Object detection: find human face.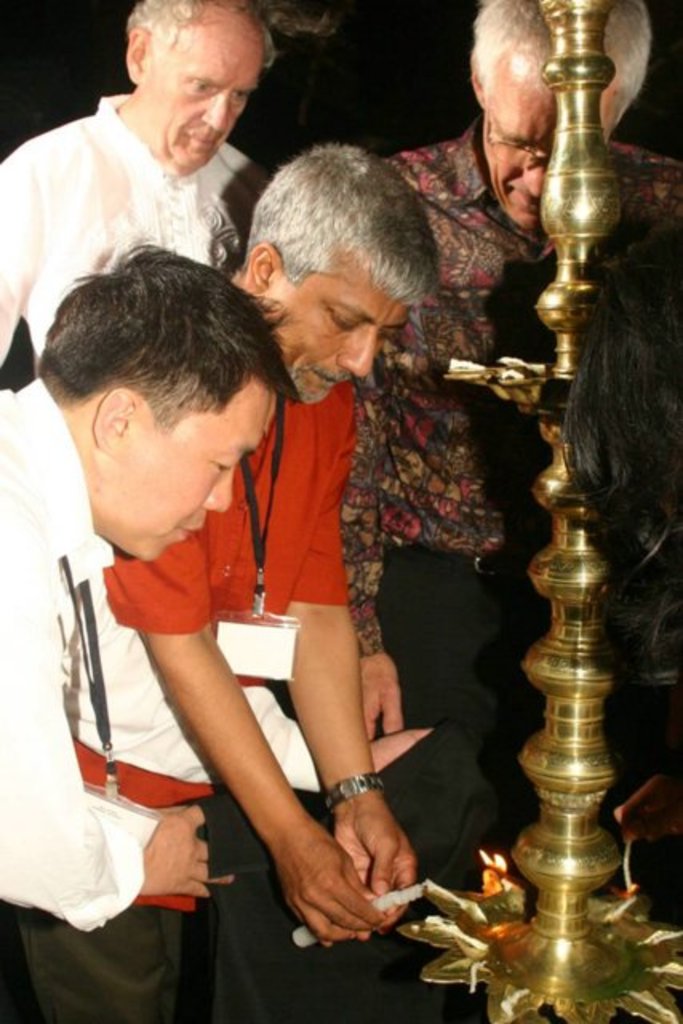
box=[272, 237, 413, 419].
